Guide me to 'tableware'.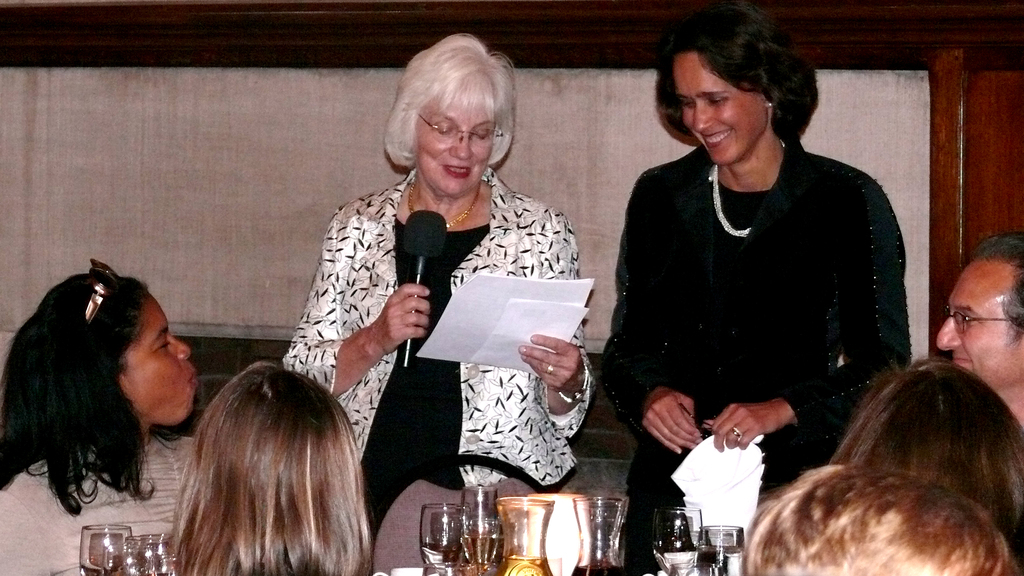
Guidance: bbox=[649, 500, 703, 575].
